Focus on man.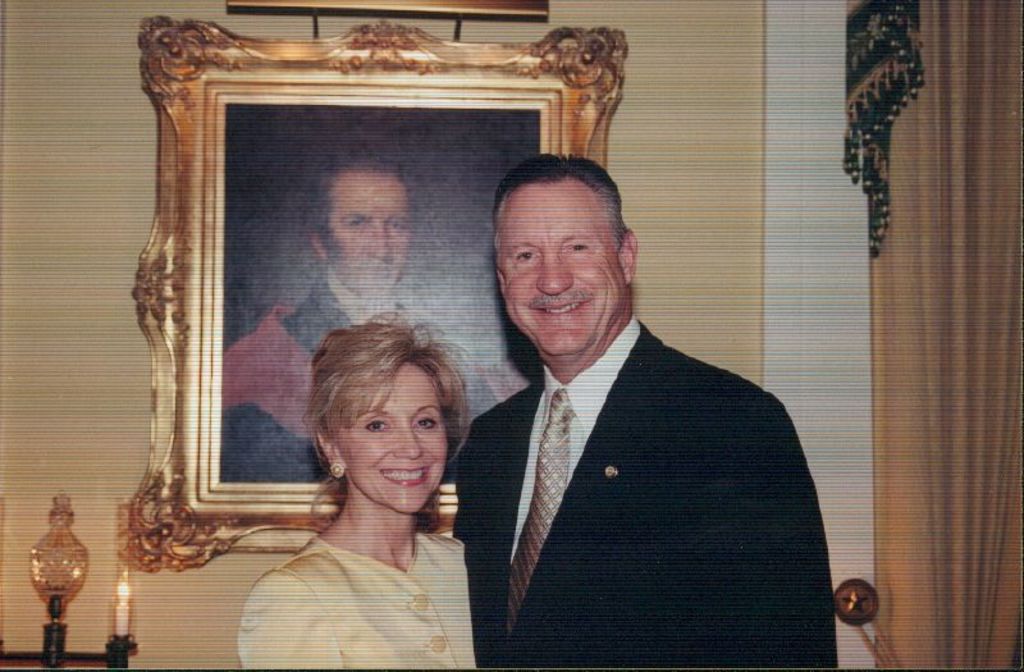
Focused at bbox=(219, 142, 504, 484).
